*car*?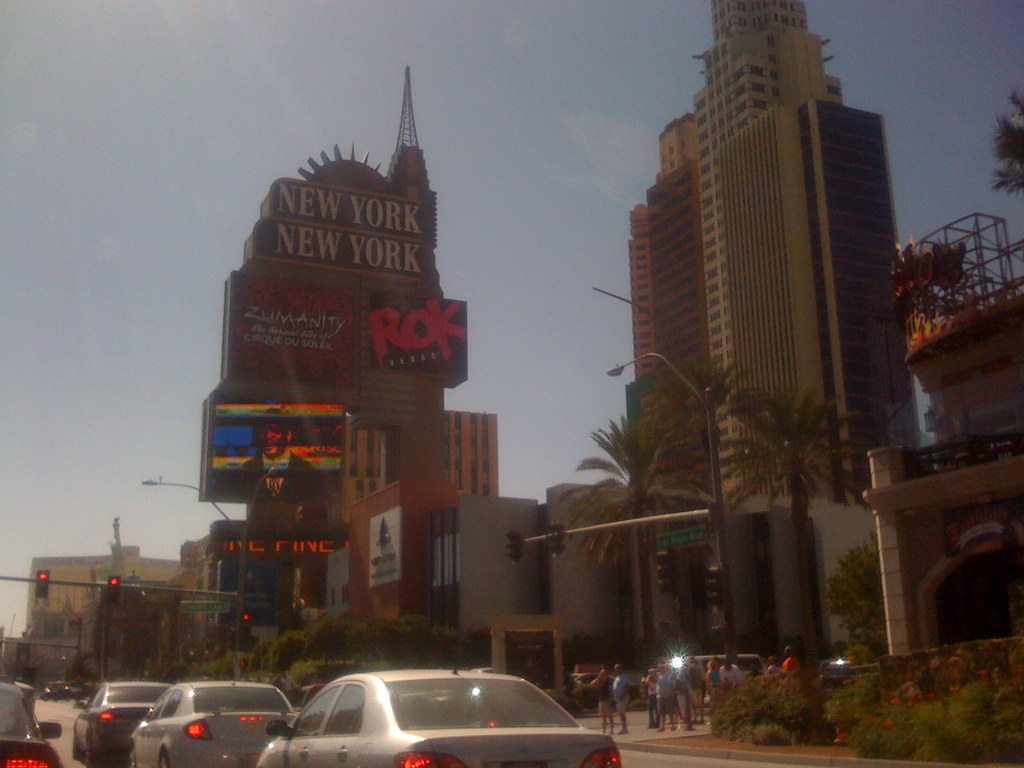
{"x1": 129, "y1": 679, "x2": 300, "y2": 767}
